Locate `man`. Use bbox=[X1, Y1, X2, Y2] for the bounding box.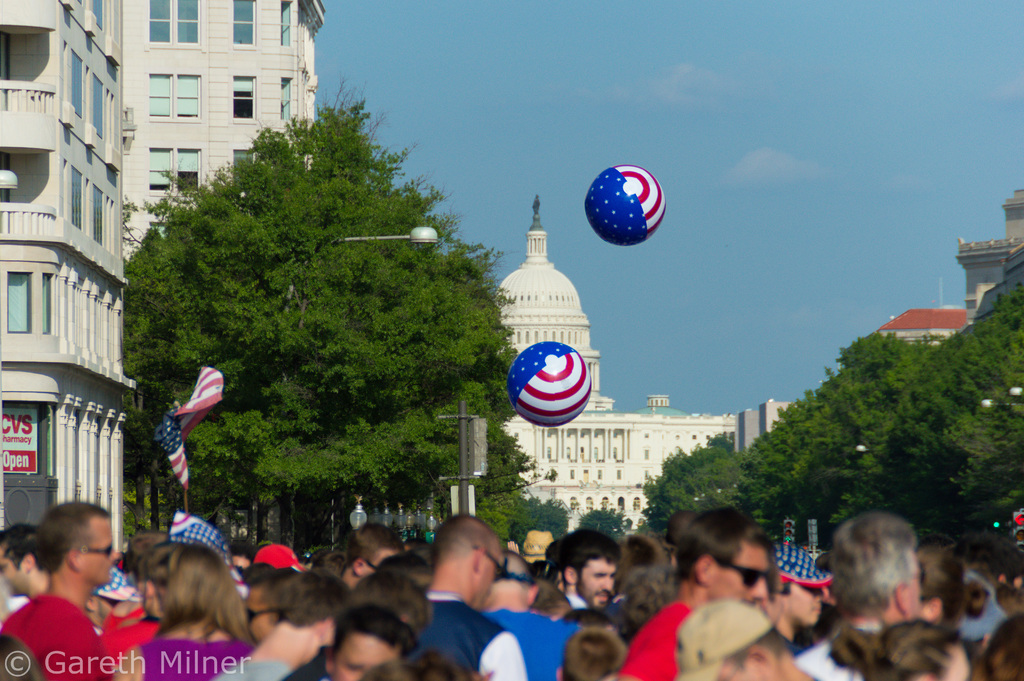
bbox=[0, 525, 47, 602].
